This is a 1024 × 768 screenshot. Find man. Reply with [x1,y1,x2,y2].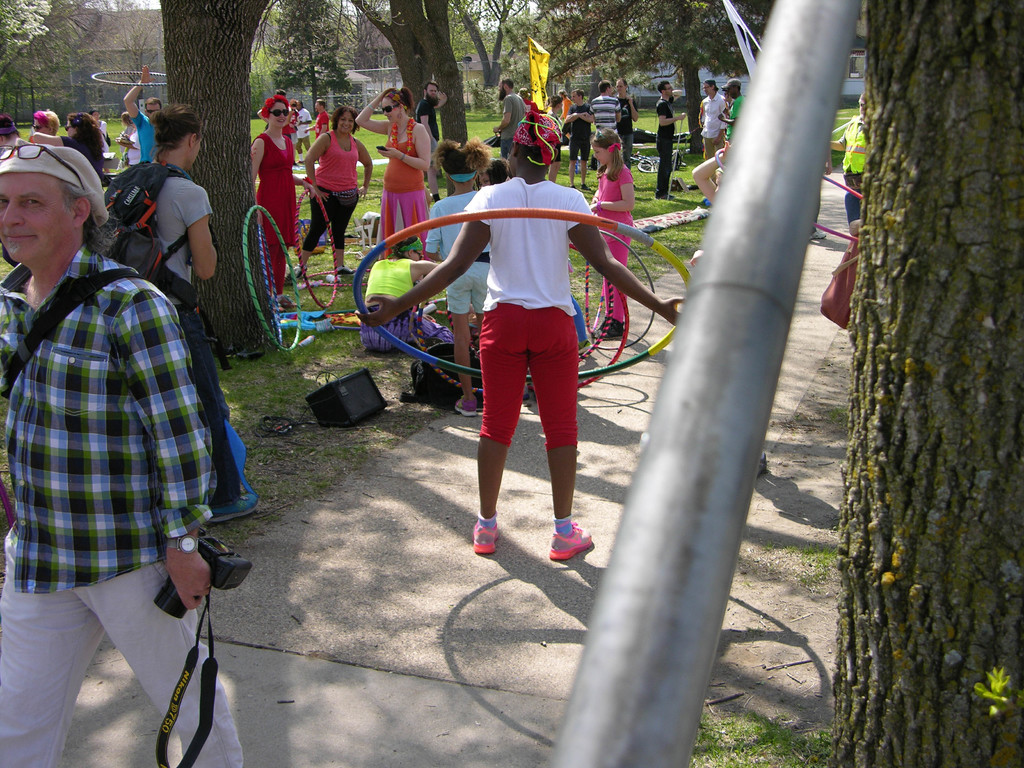
[492,74,530,164].
